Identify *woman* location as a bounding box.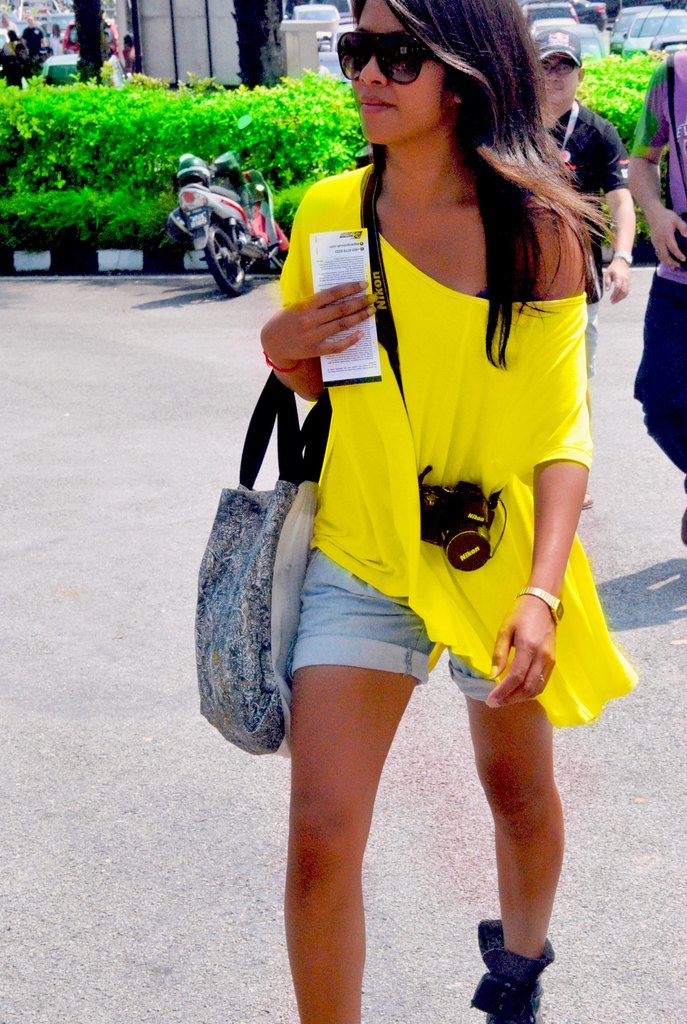
bbox(208, 29, 626, 956).
